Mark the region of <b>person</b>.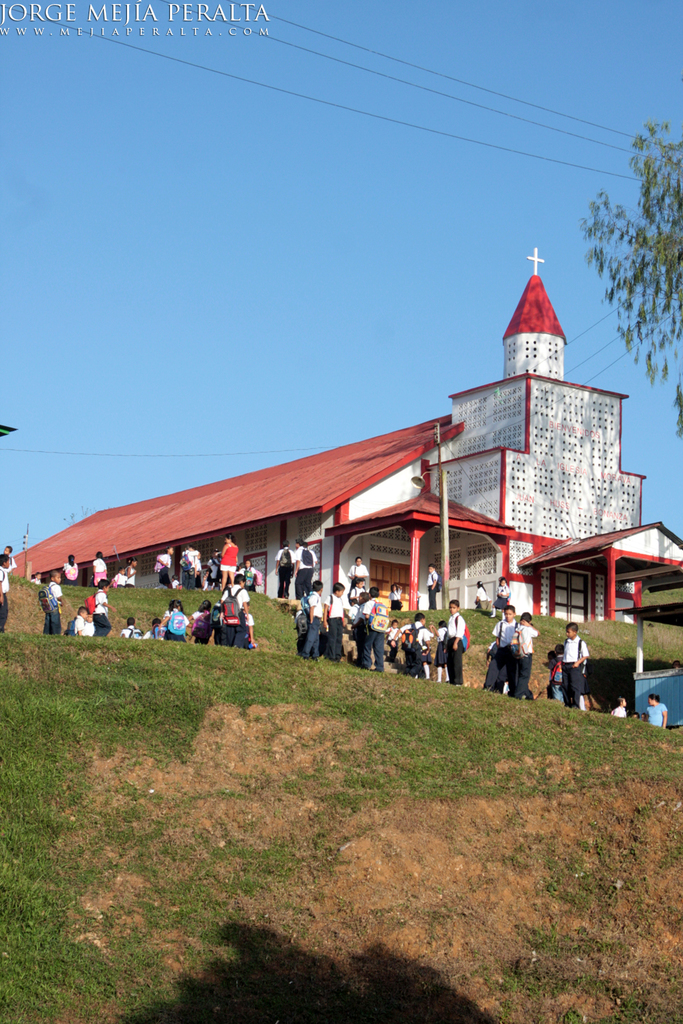
Region: <box>270,541,294,602</box>.
